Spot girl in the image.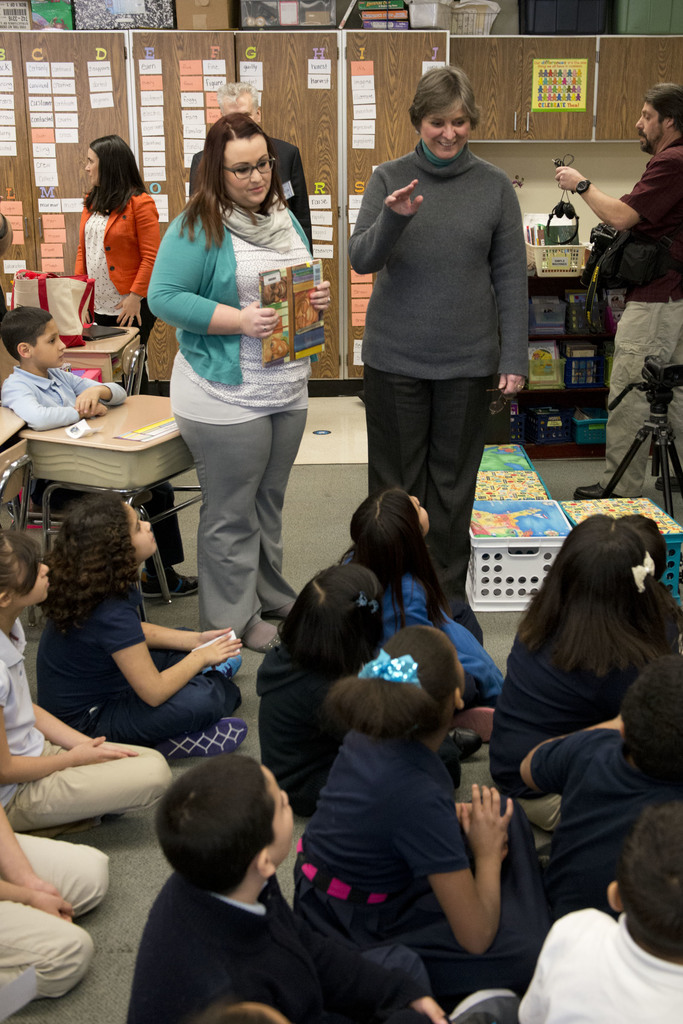
girl found at (x1=0, y1=525, x2=169, y2=838).
